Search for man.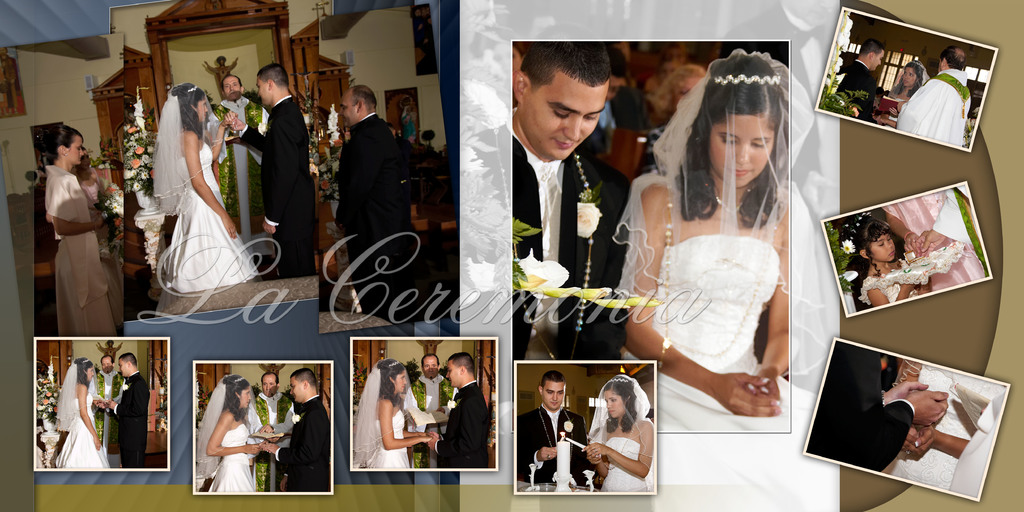
Found at box(424, 351, 490, 468).
